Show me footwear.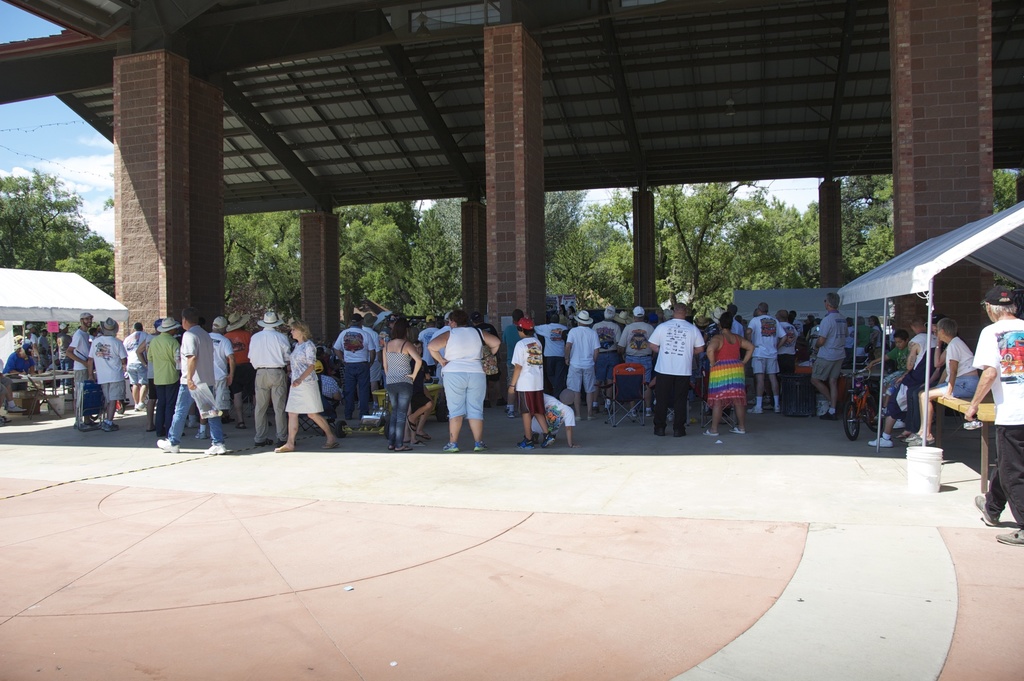
footwear is here: (6,403,25,412).
